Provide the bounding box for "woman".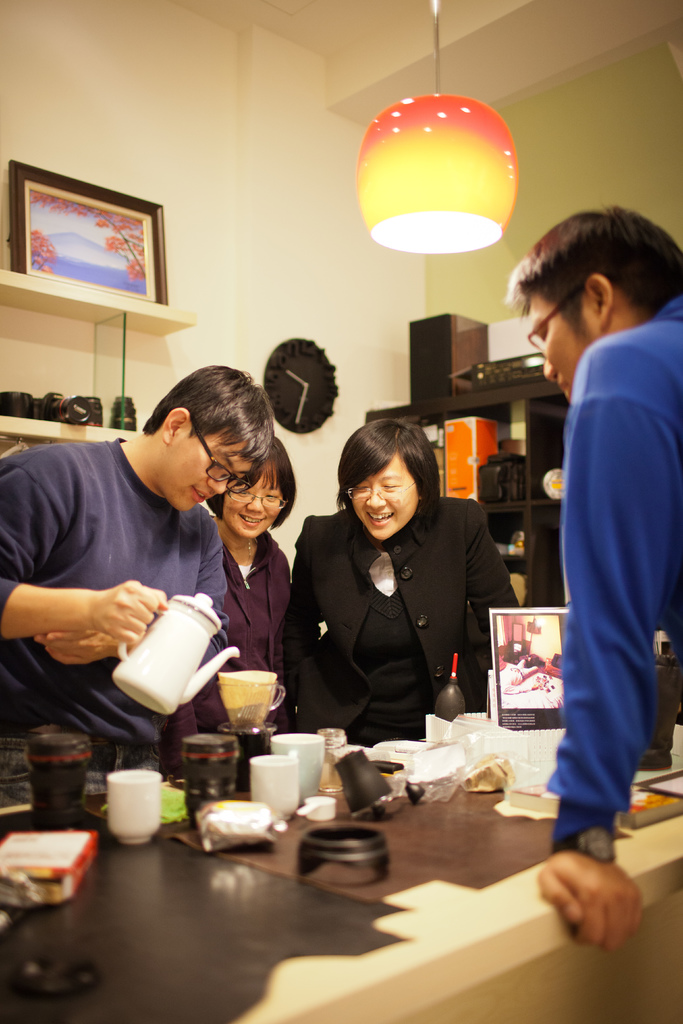
detection(174, 435, 300, 772).
